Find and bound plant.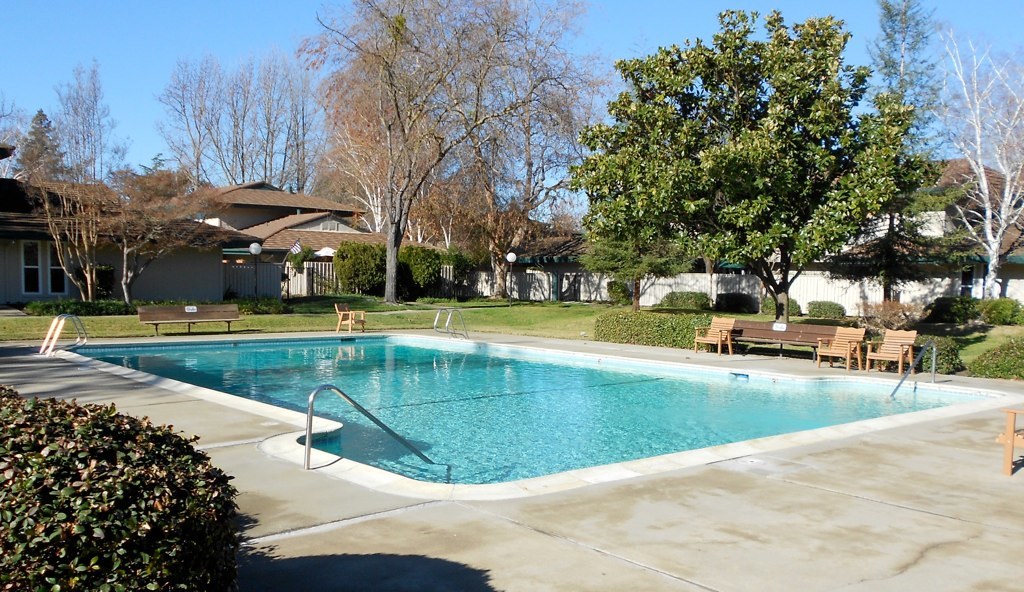
Bound: bbox=(30, 379, 254, 574).
